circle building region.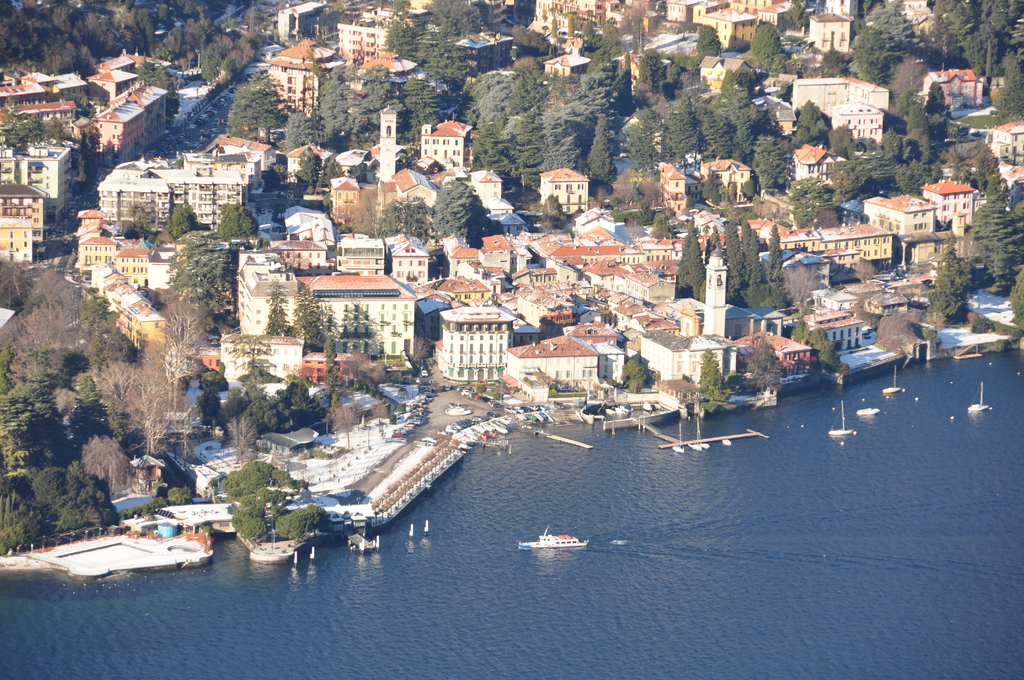
Region: 989/75/1008/114.
